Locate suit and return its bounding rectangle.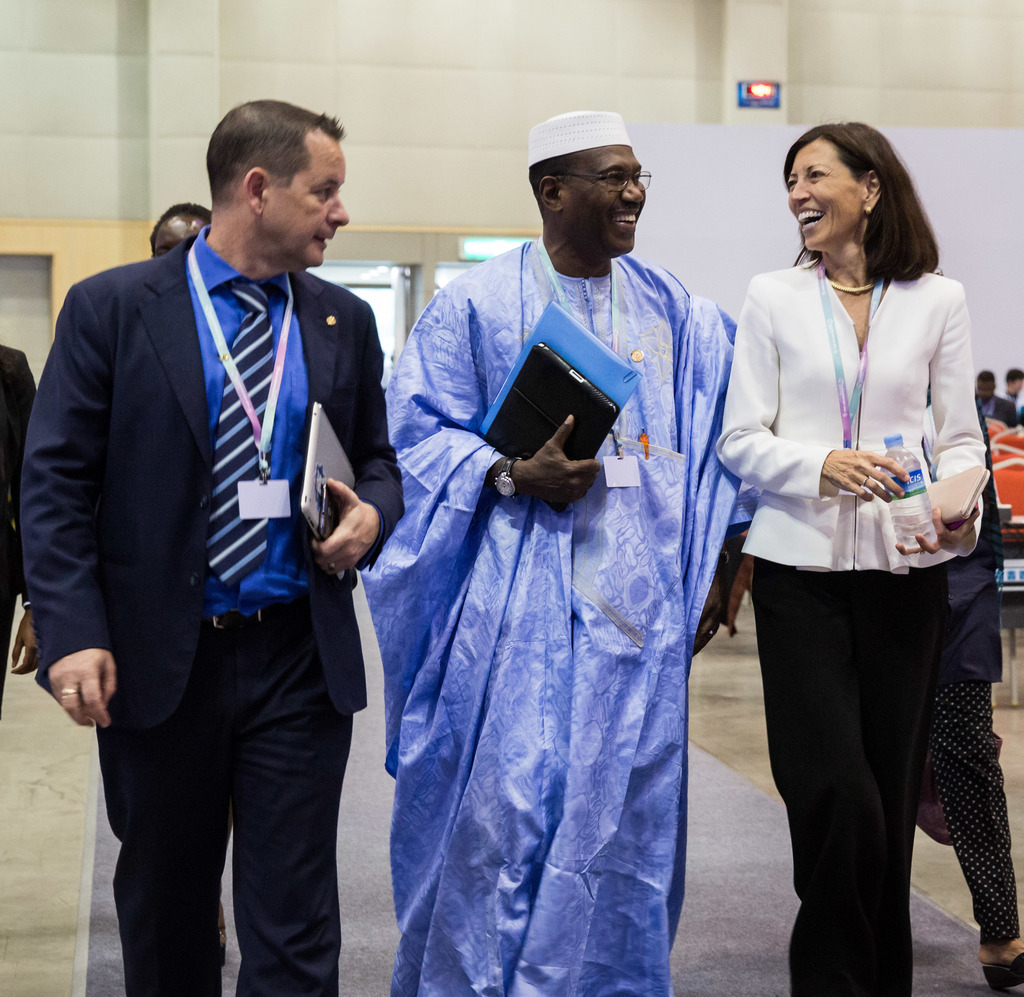
detection(20, 222, 404, 996).
